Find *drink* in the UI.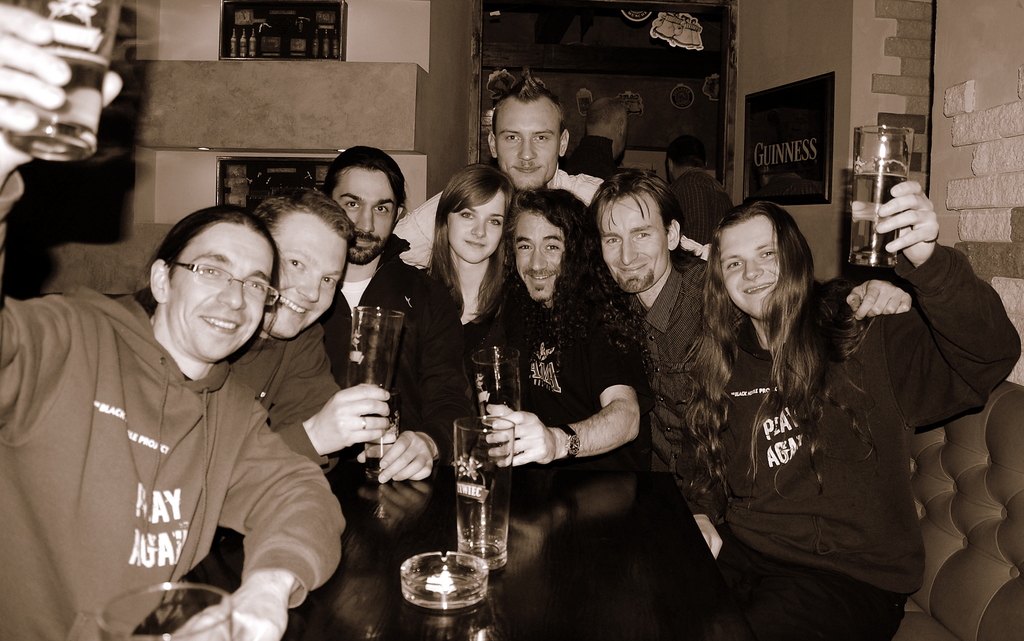
UI element at detection(39, 44, 106, 137).
